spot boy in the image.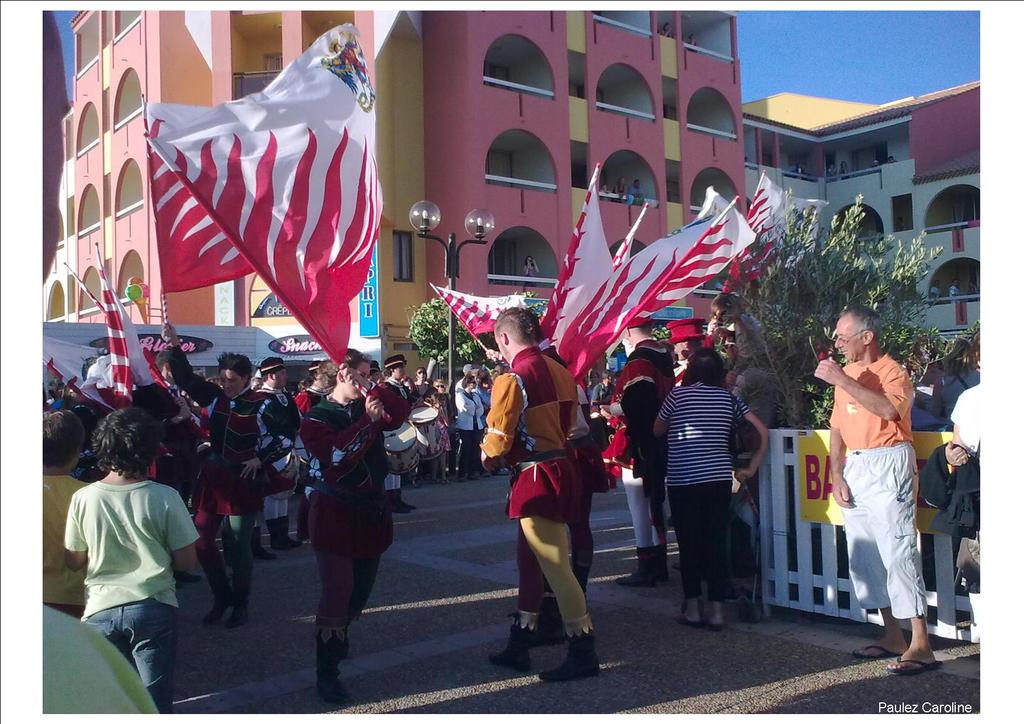
boy found at BBox(63, 408, 207, 714).
